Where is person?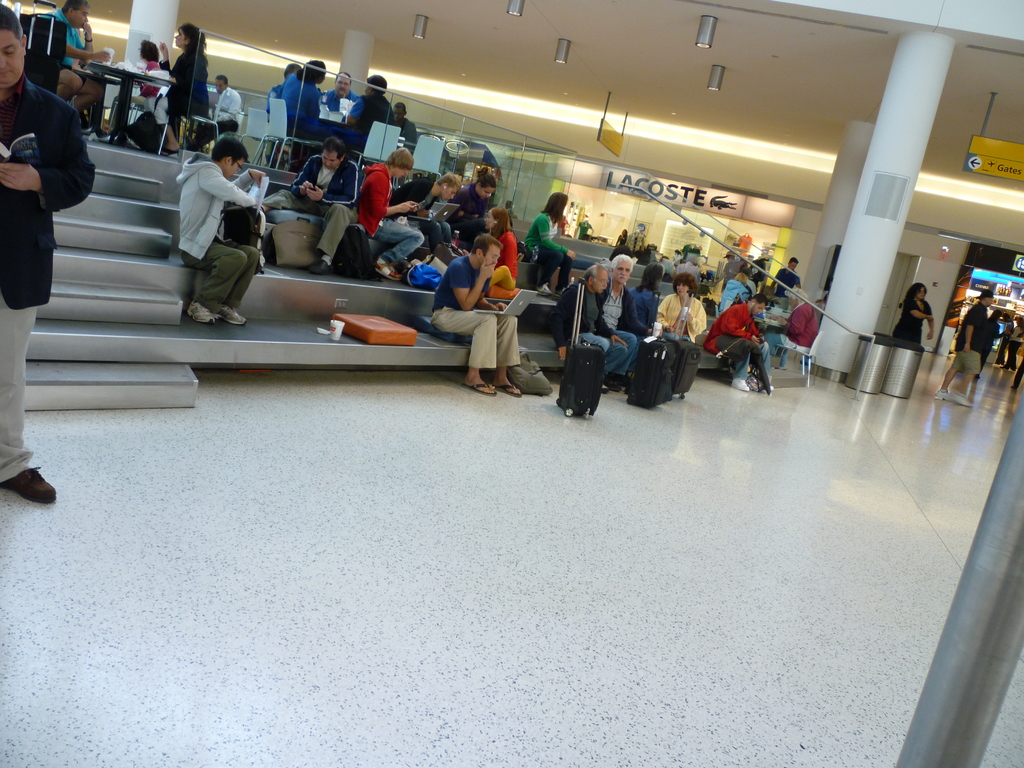
{"left": 1005, "top": 314, "right": 1023, "bottom": 367}.
